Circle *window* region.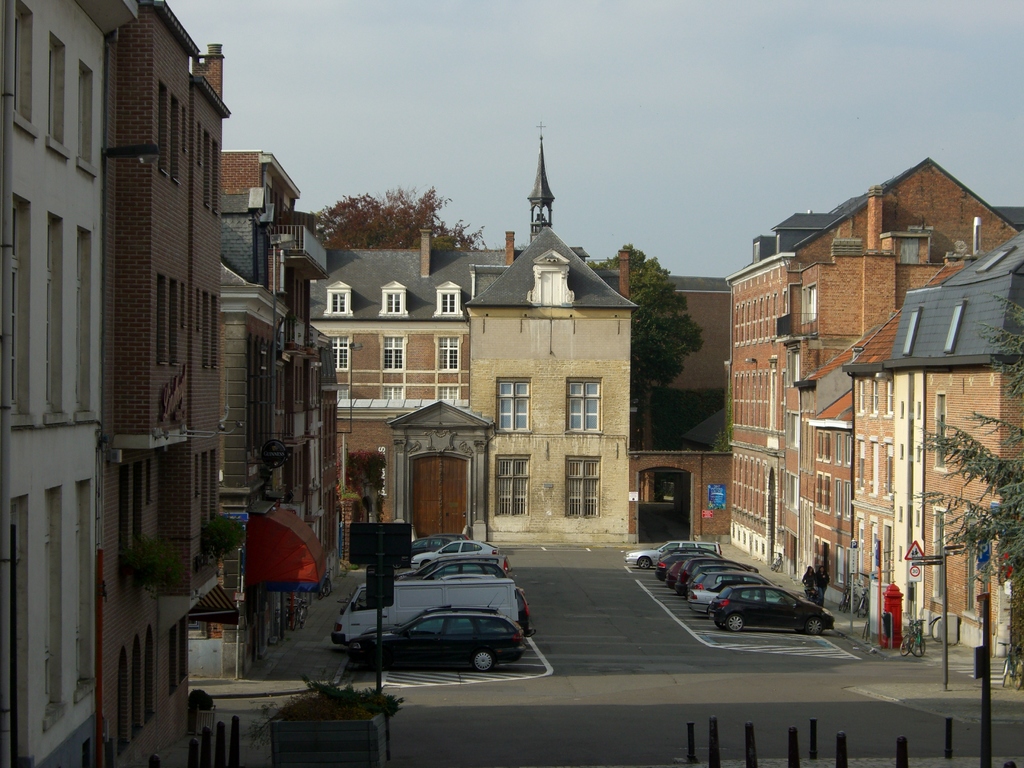
Region: Rect(842, 480, 851, 523).
